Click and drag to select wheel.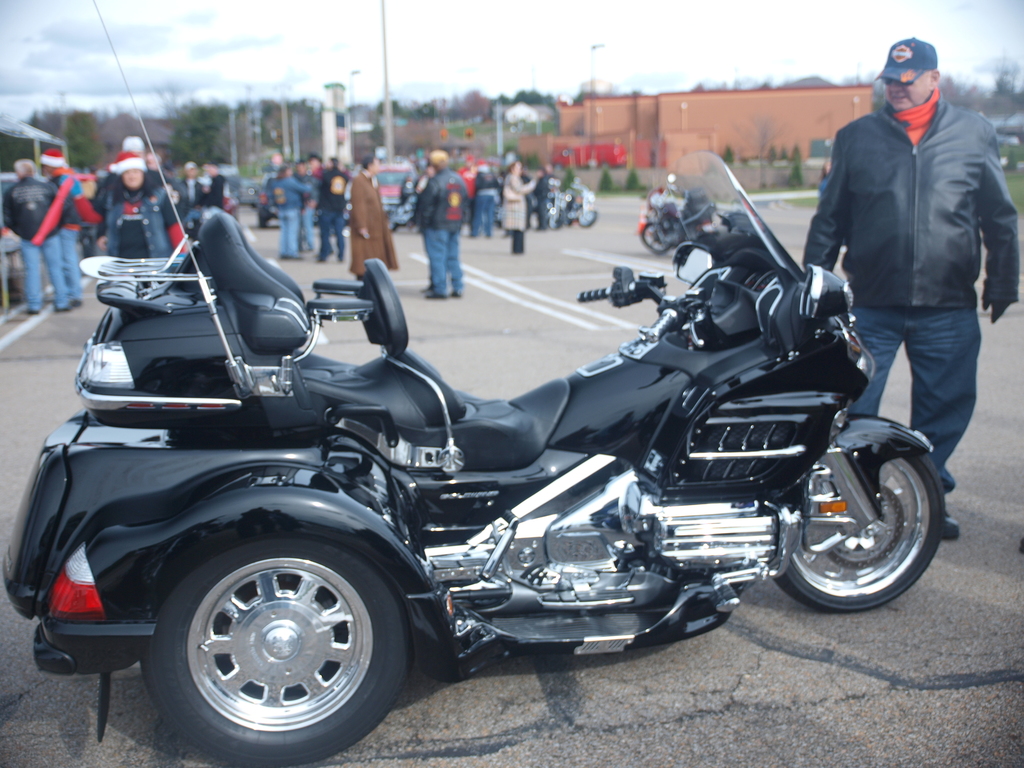
Selection: (141,536,411,767).
